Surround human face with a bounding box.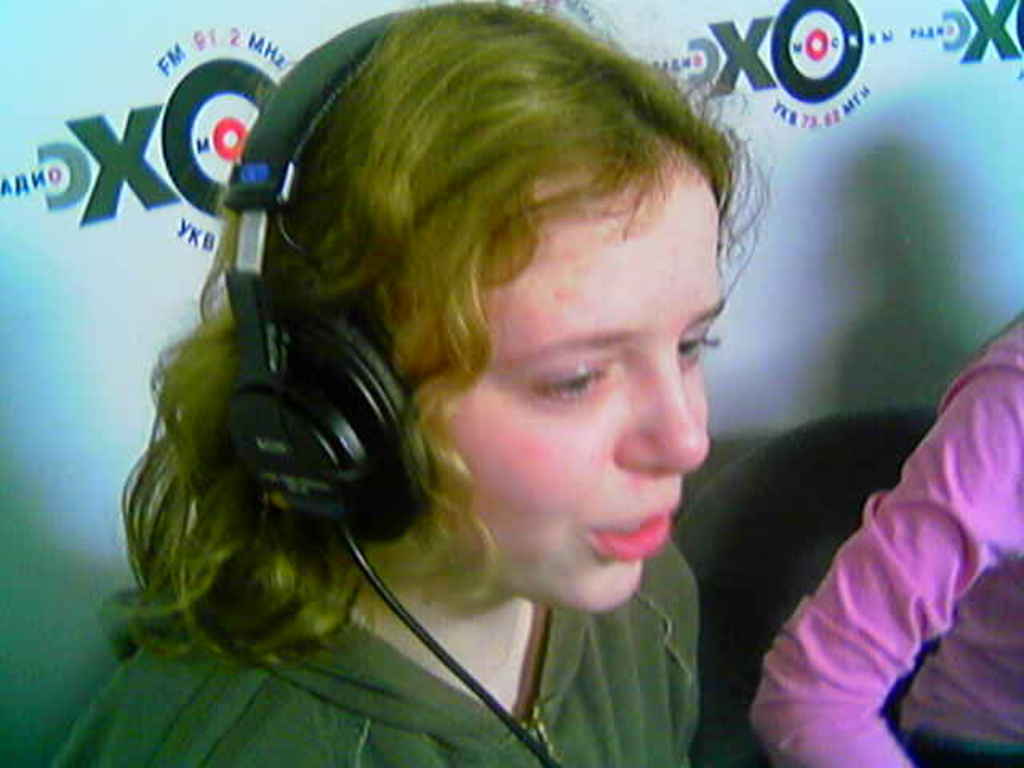
[440, 165, 722, 611].
